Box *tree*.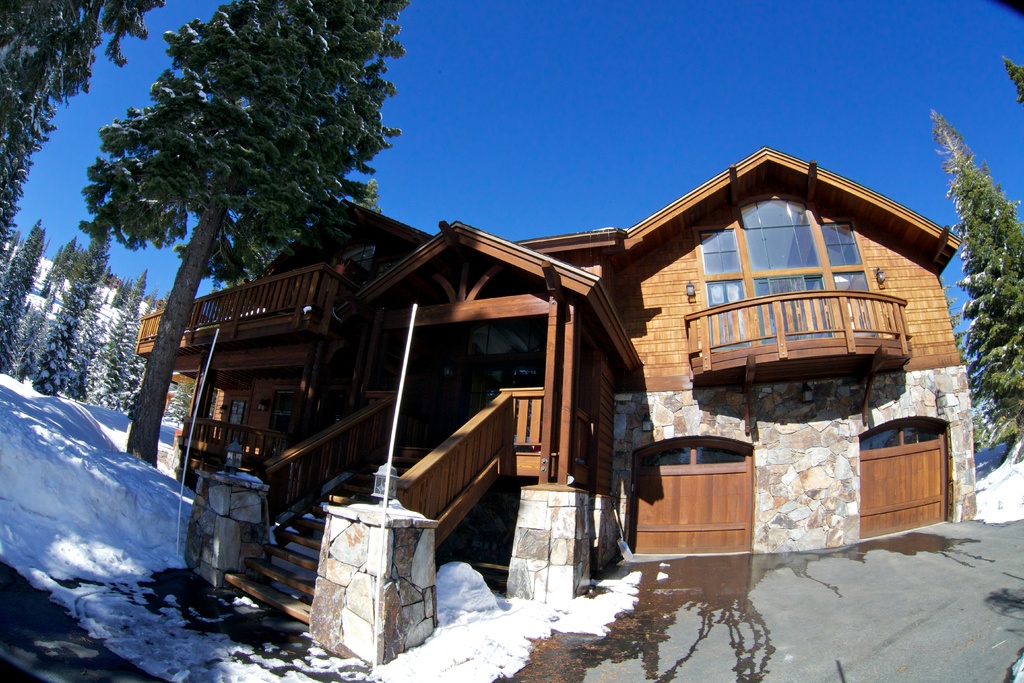
bbox(205, 204, 307, 295).
